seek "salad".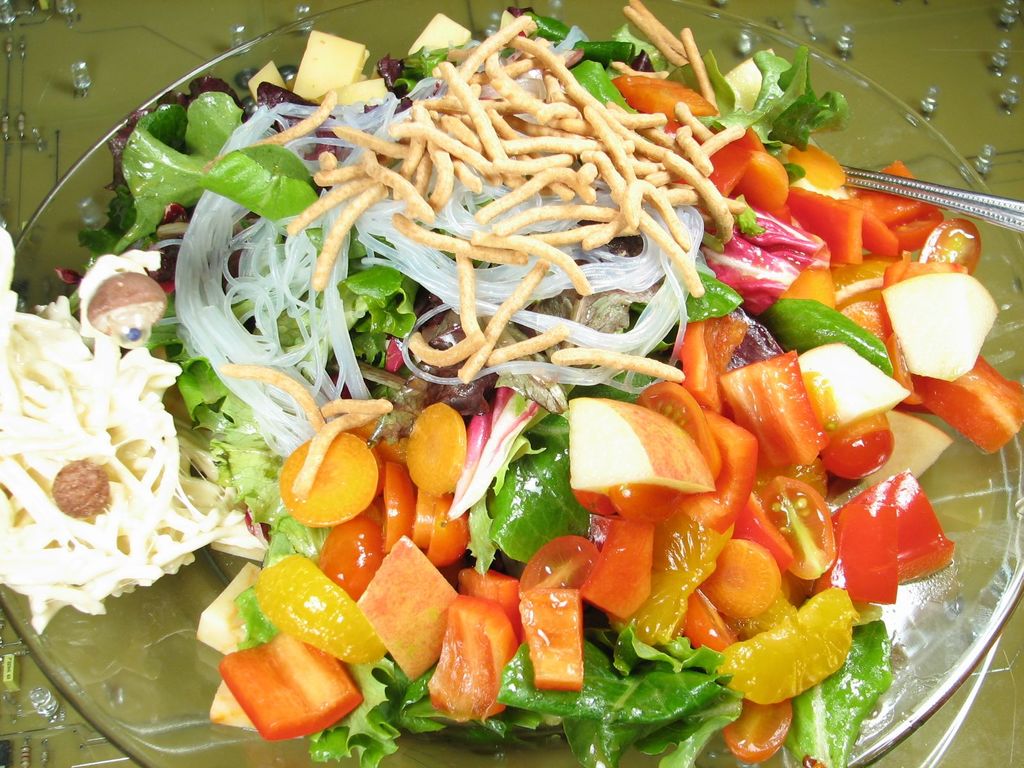
rect(0, 0, 1023, 767).
